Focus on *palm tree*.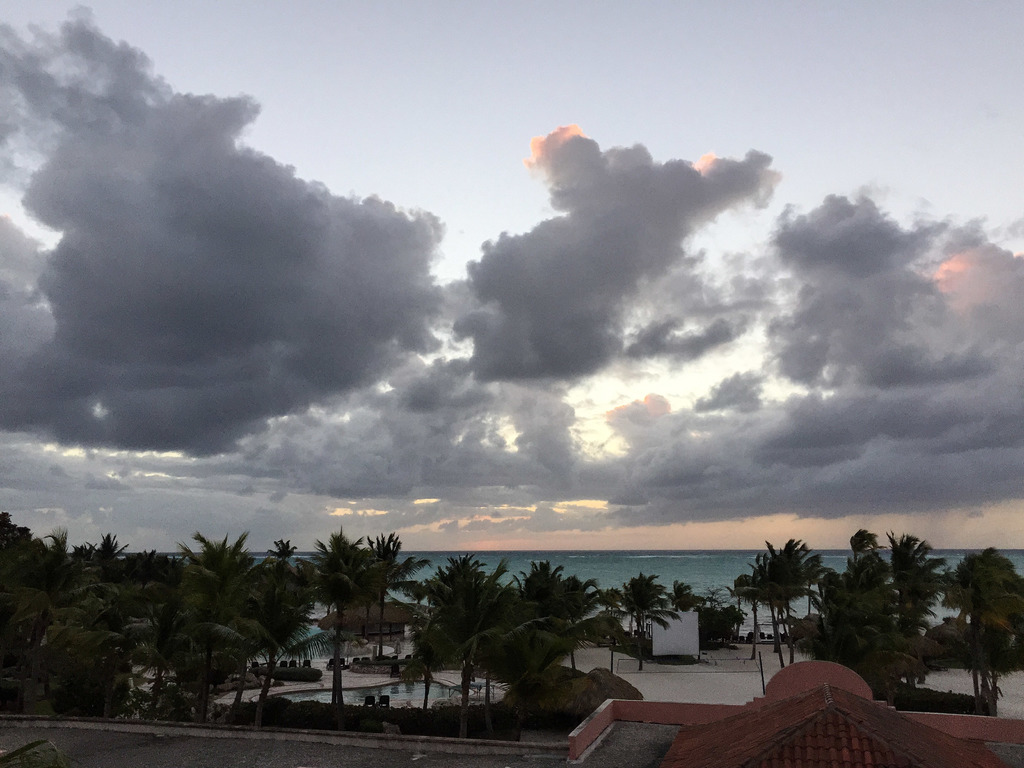
Focused at {"x1": 765, "y1": 525, "x2": 820, "y2": 679}.
